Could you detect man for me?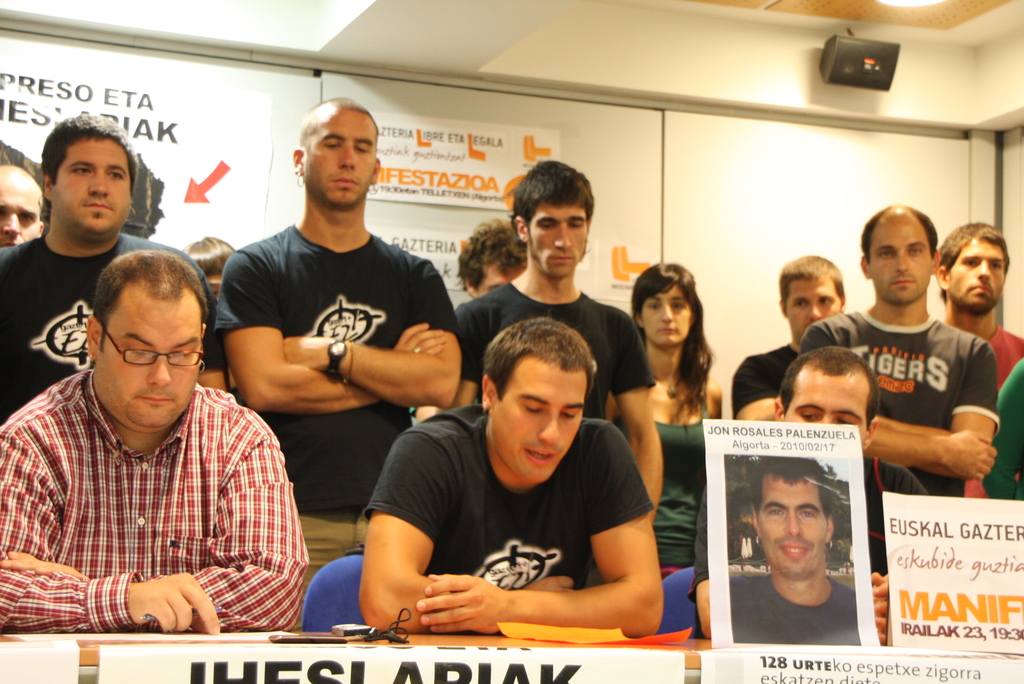
Detection result: l=729, t=254, r=851, b=448.
